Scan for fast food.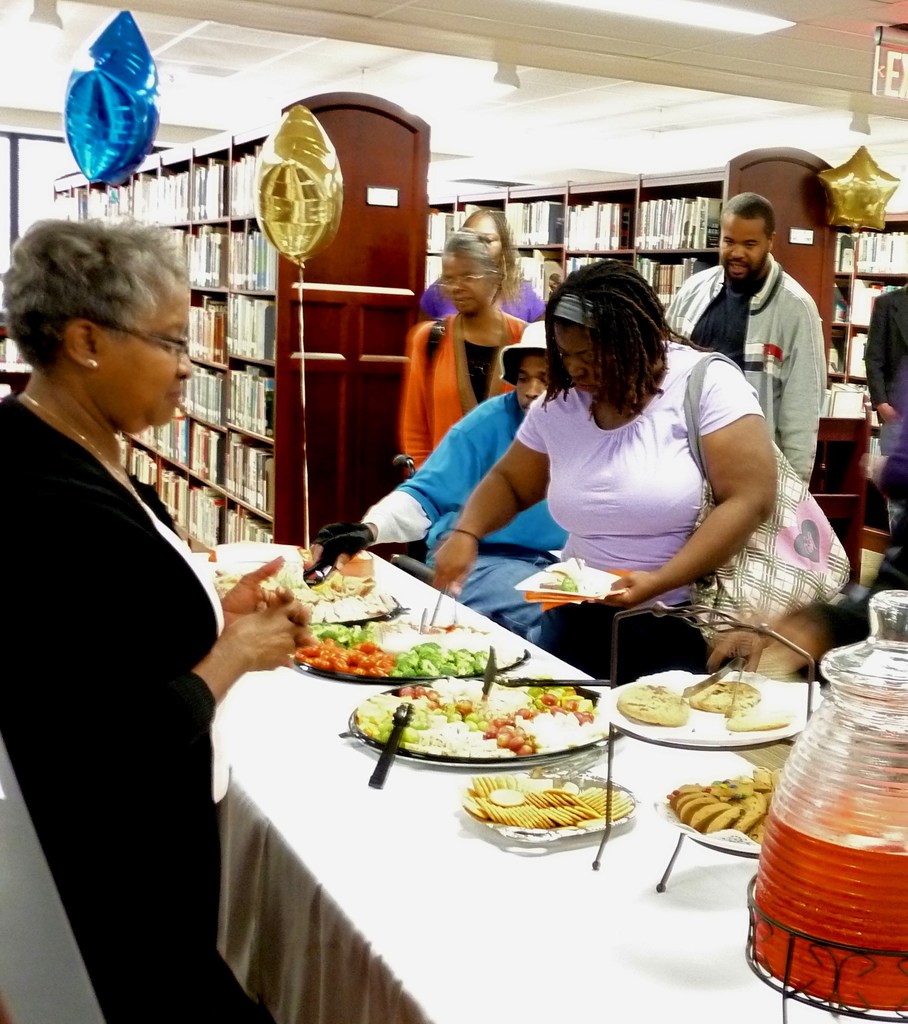
Scan result: x1=617 y1=676 x2=691 y2=738.
